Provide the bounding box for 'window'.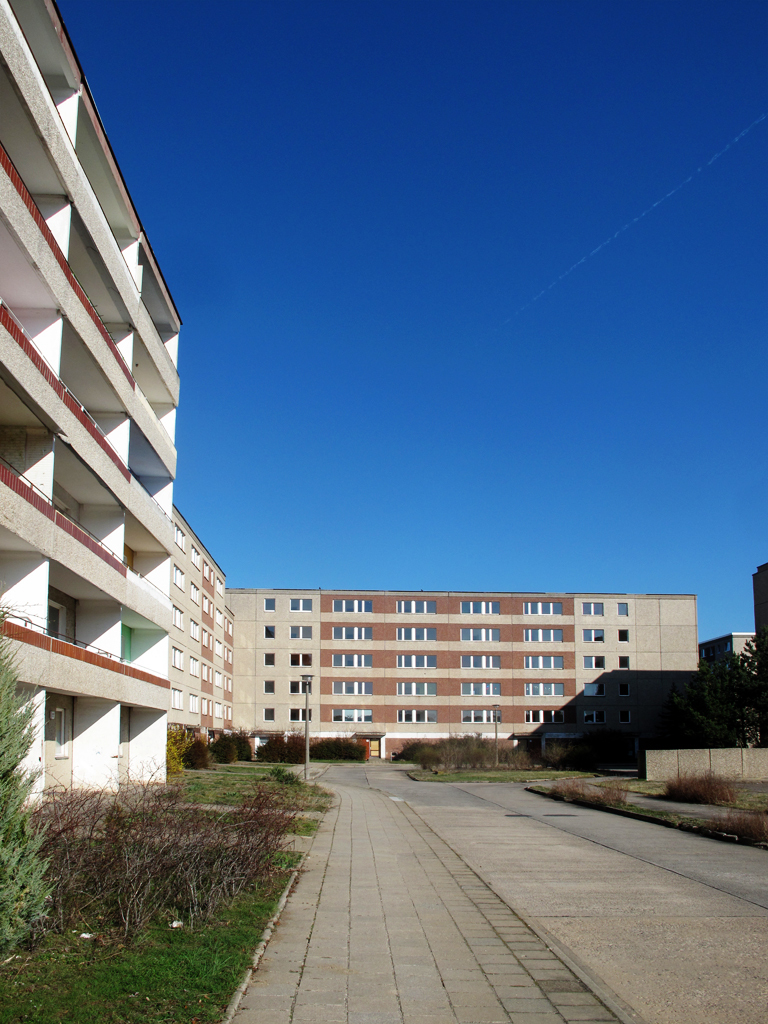
[523, 682, 562, 695].
